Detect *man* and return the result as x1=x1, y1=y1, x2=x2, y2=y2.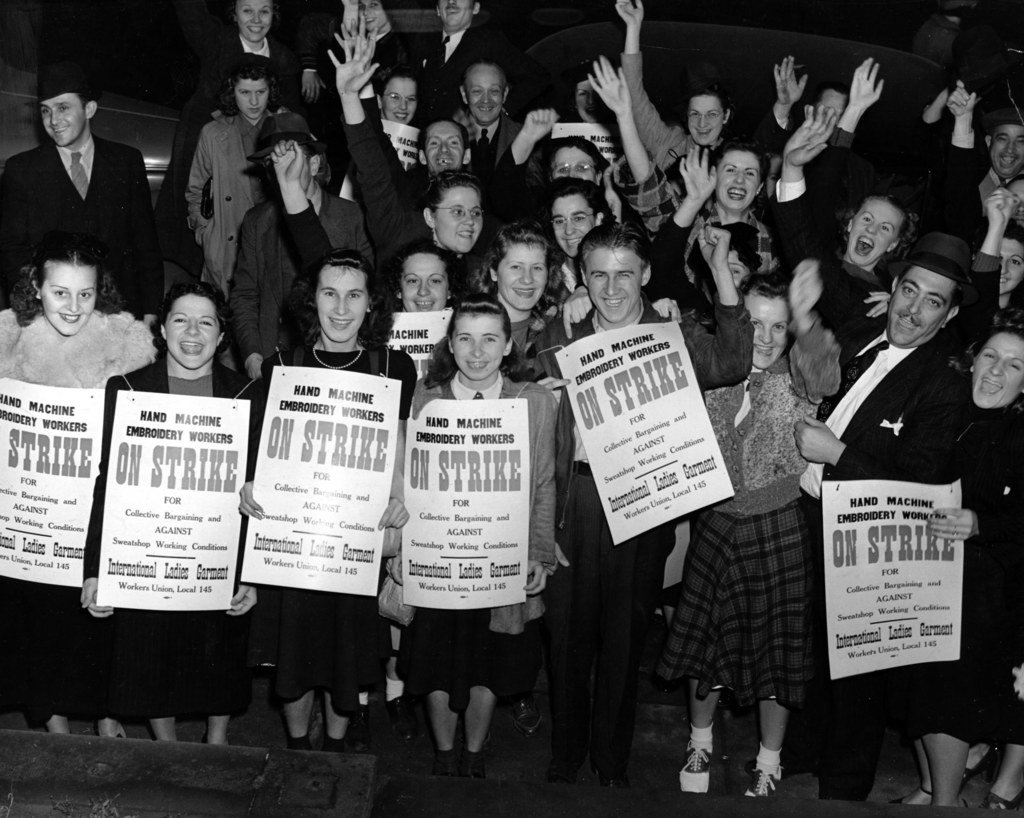
x1=760, y1=56, x2=854, y2=156.
